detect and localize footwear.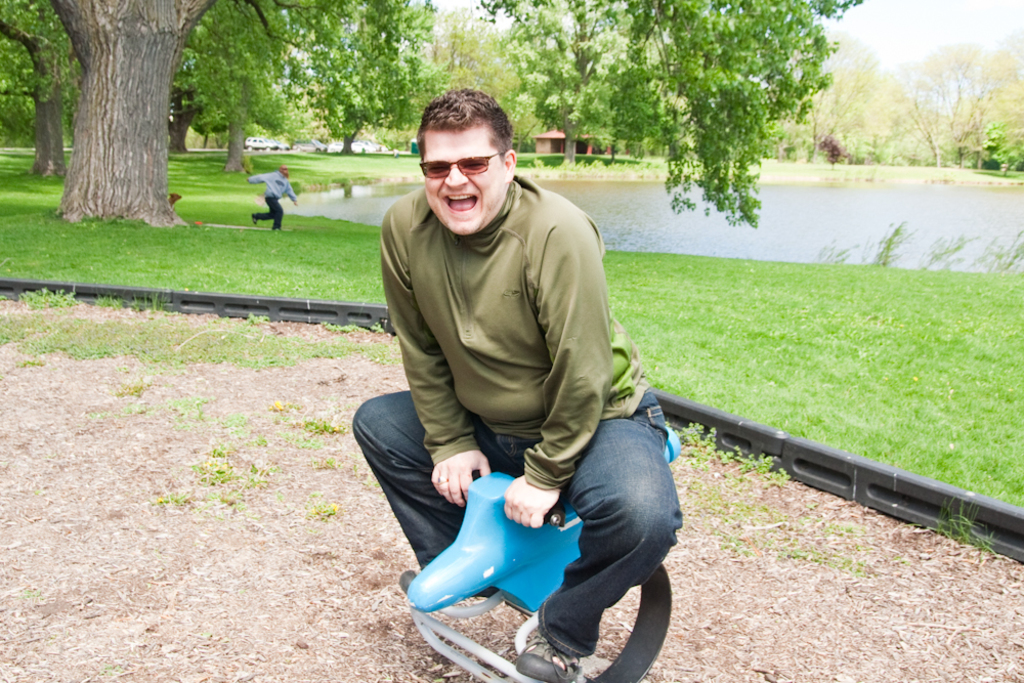
Localized at {"left": 509, "top": 631, "right": 583, "bottom": 682}.
